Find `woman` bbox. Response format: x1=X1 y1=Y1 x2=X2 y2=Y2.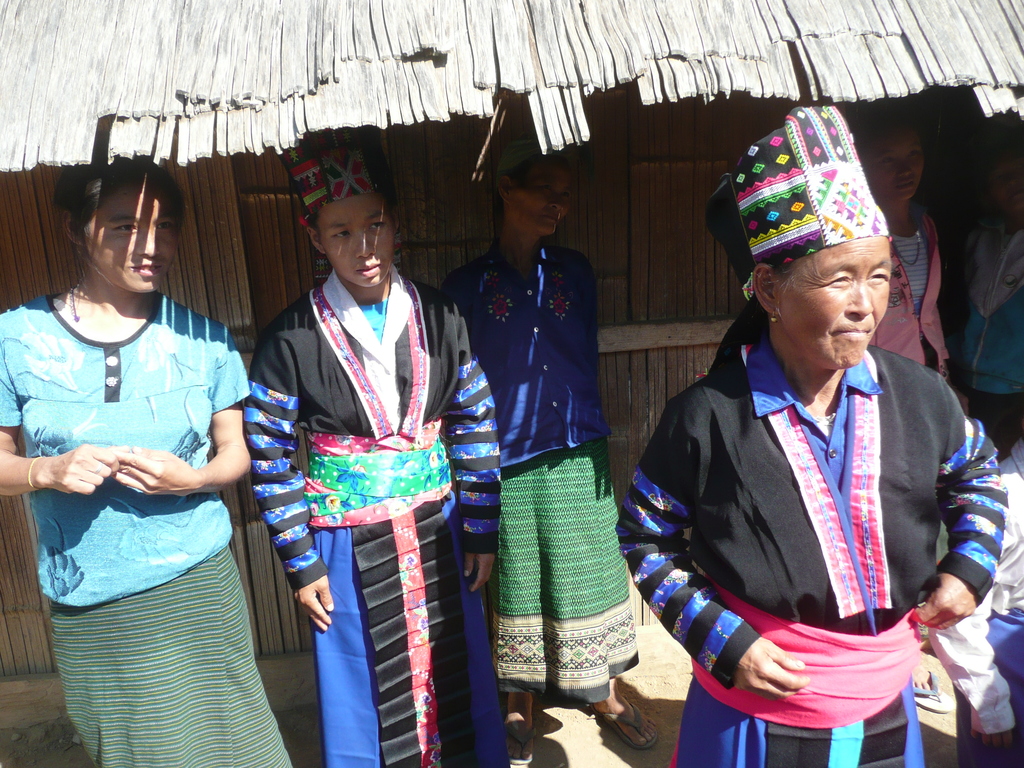
x1=616 y1=108 x2=1009 y2=767.
